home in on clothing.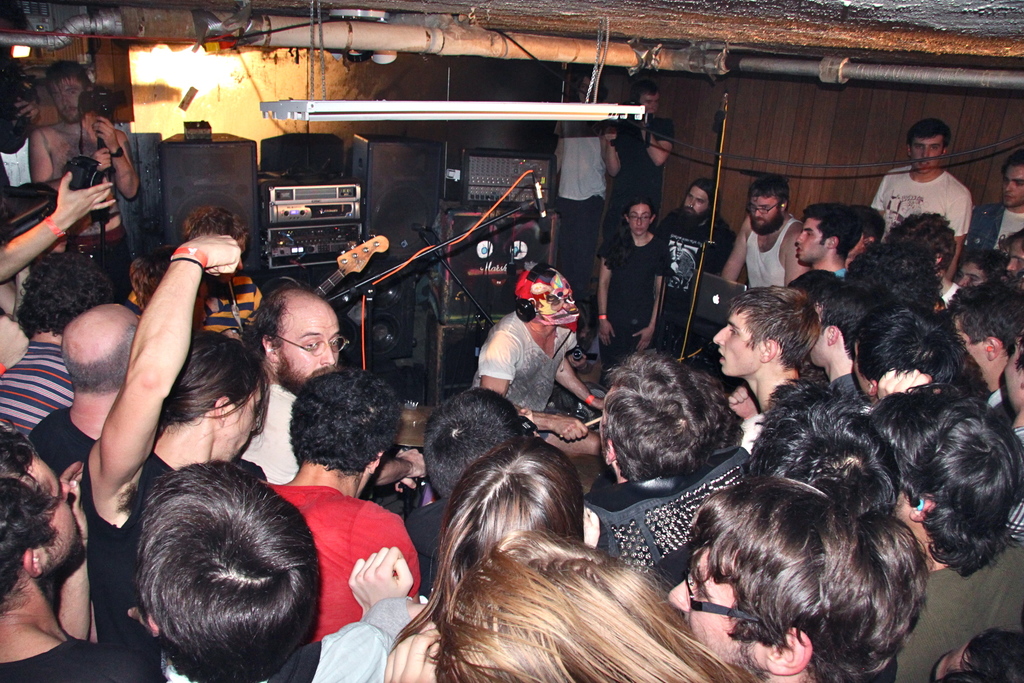
Homed in at rect(145, 621, 397, 682).
